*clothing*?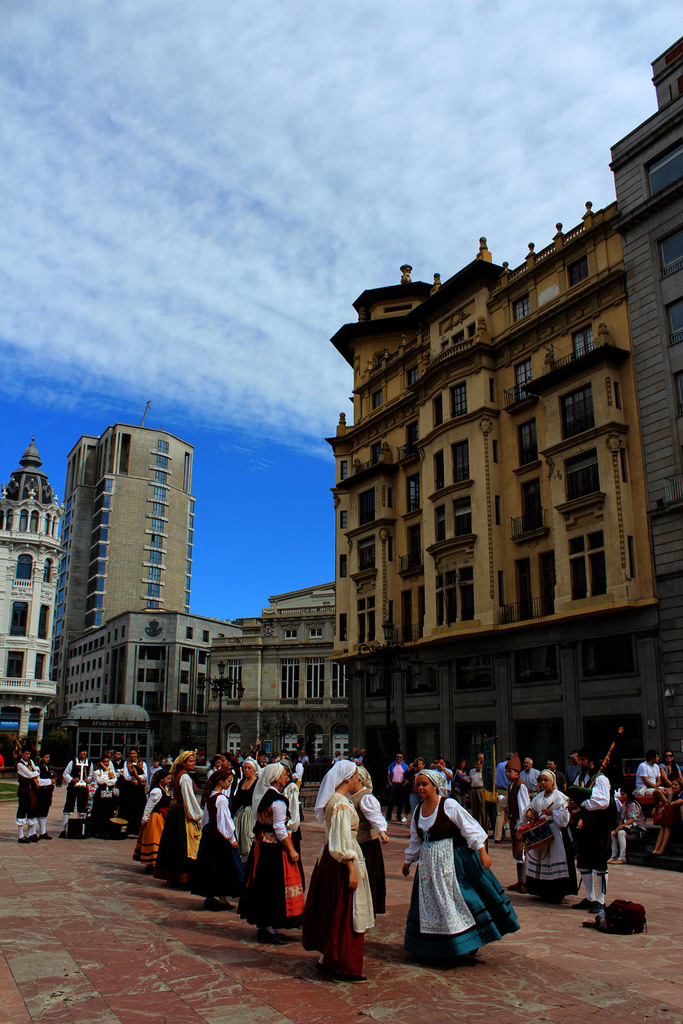
bbox(167, 765, 207, 881)
